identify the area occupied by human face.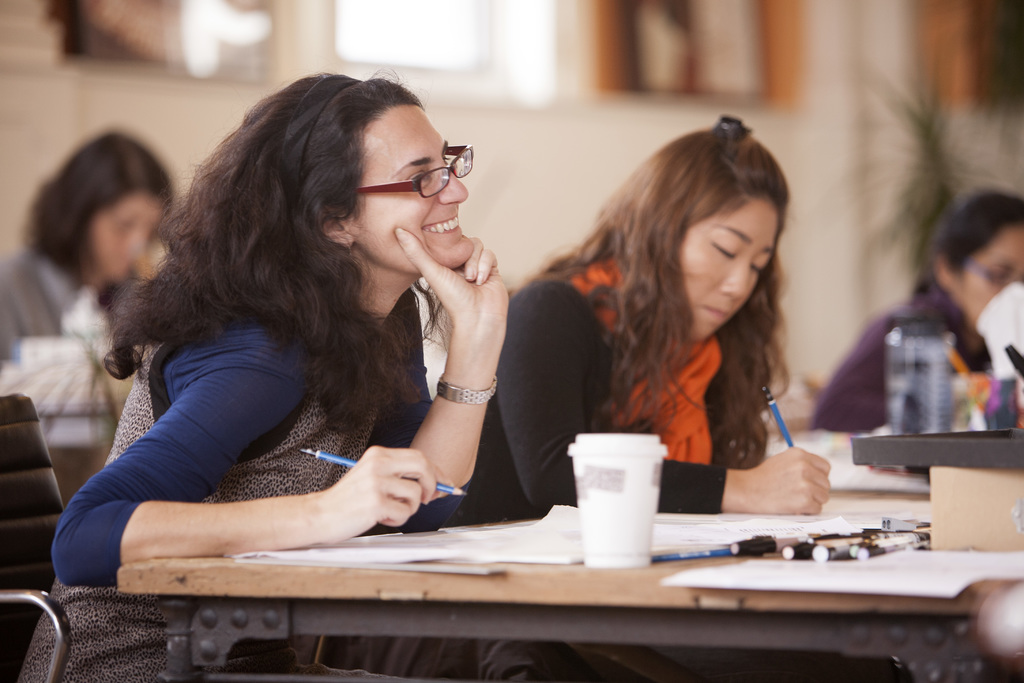
Area: box(355, 106, 474, 277).
